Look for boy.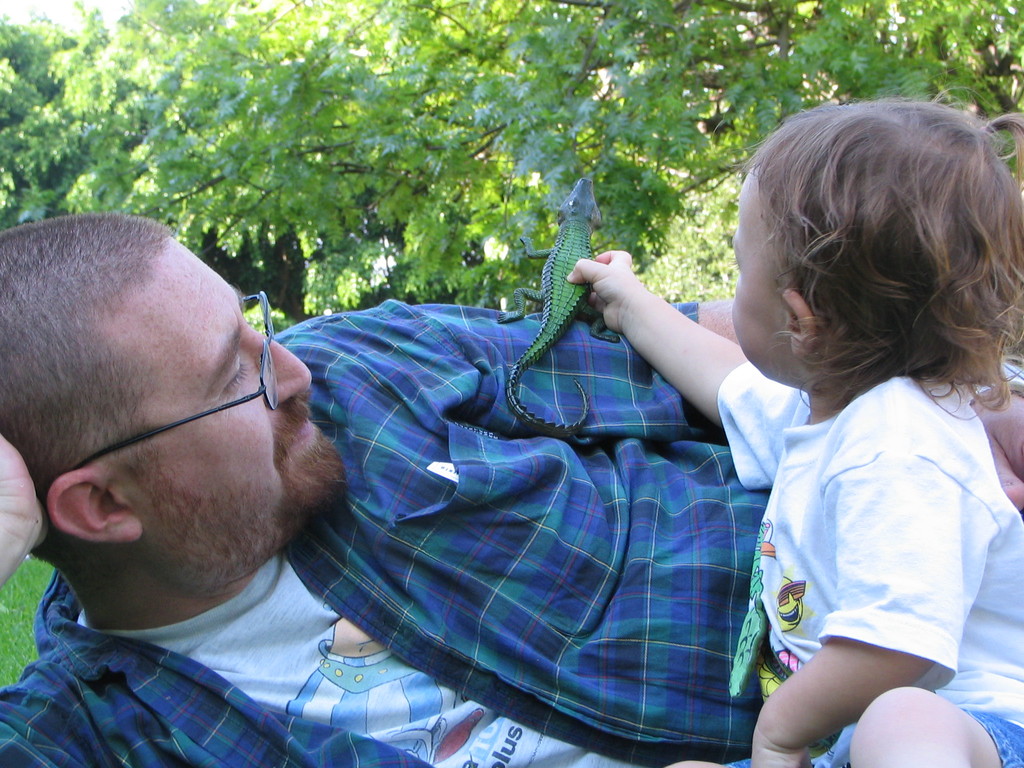
Found: crop(568, 98, 1023, 767).
